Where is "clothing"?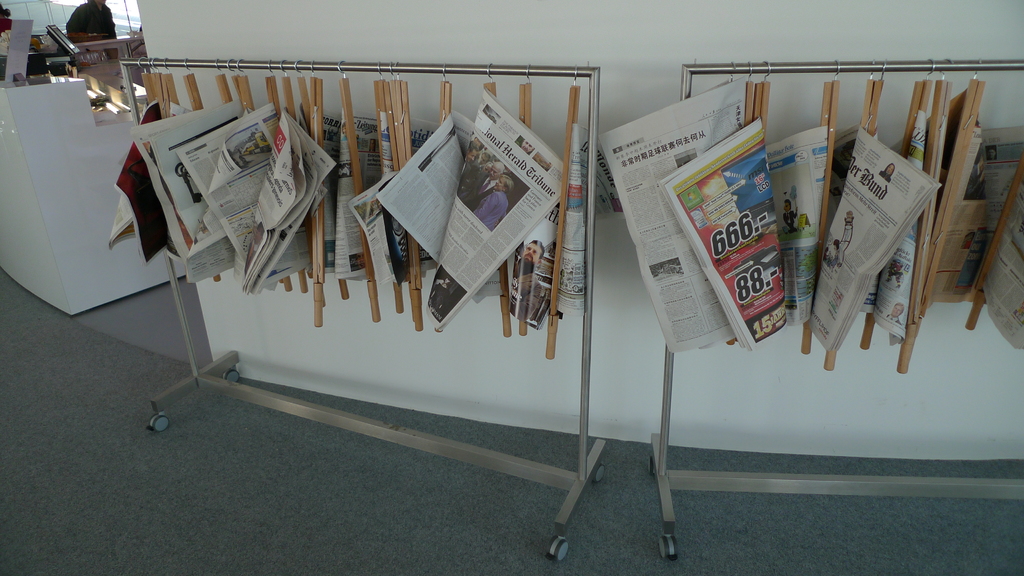
bbox=(877, 166, 891, 182).
